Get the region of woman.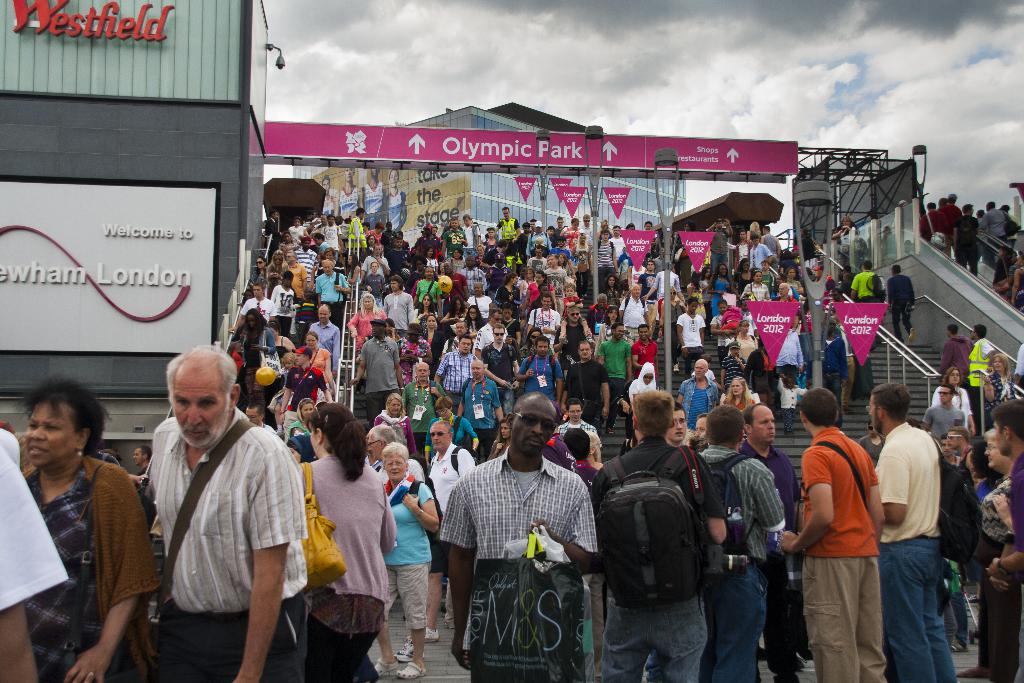
bbox=(246, 256, 268, 287).
